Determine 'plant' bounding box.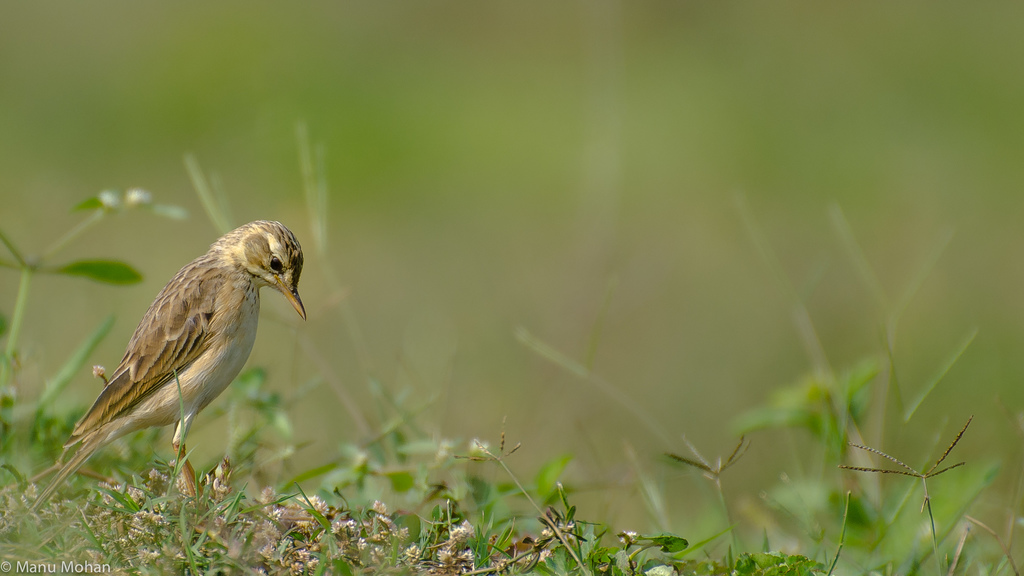
Determined: select_region(754, 270, 1017, 573).
